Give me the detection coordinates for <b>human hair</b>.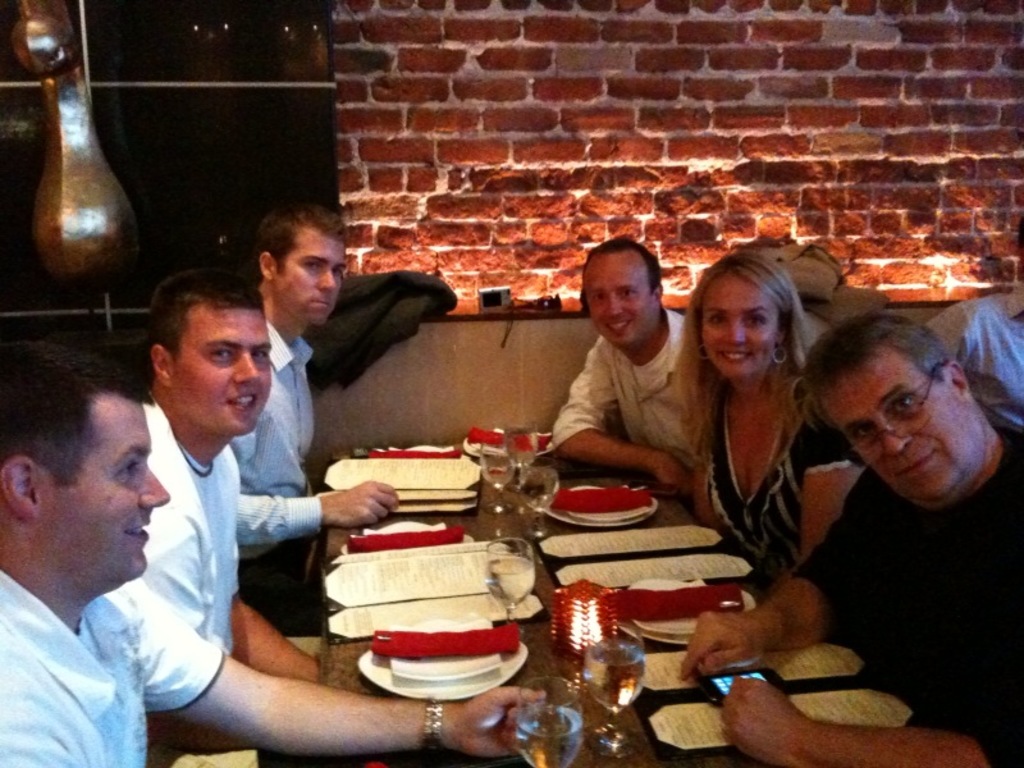
detection(148, 264, 270, 357).
